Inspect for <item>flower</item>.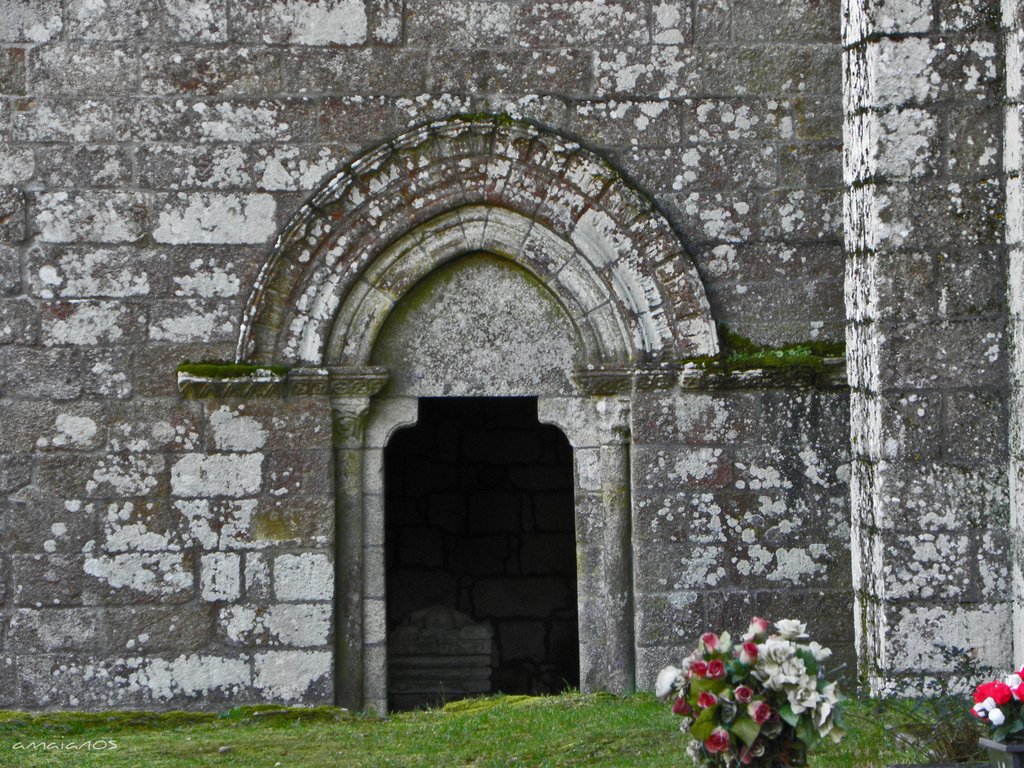
Inspection: detection(746, 699, 776, 724).
